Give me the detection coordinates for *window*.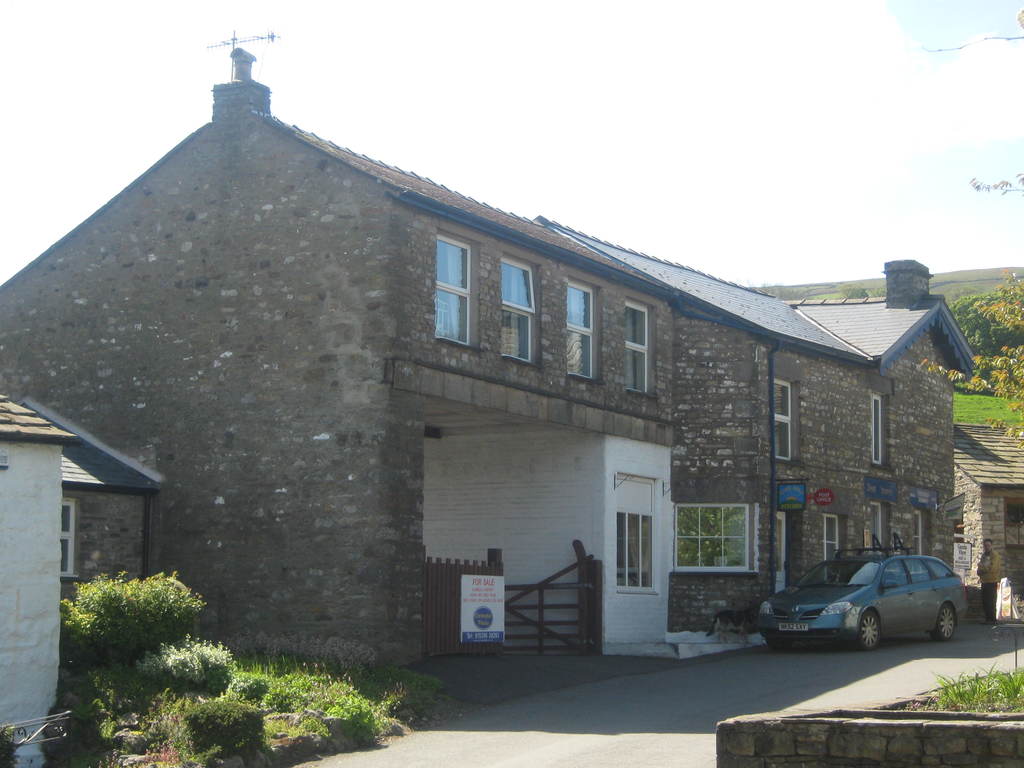
{"left": 778, "top": 379, "right": 799, "bottom": 462}.
